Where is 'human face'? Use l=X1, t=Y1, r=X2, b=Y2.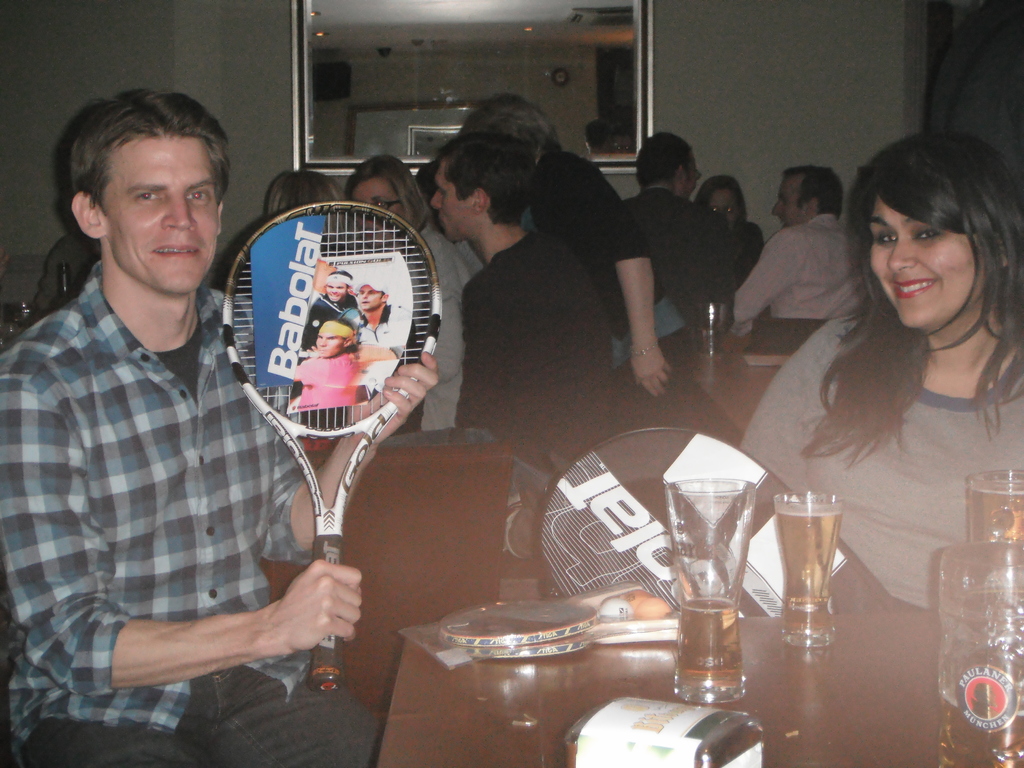
l=353, t=171, r=408, b=229.
